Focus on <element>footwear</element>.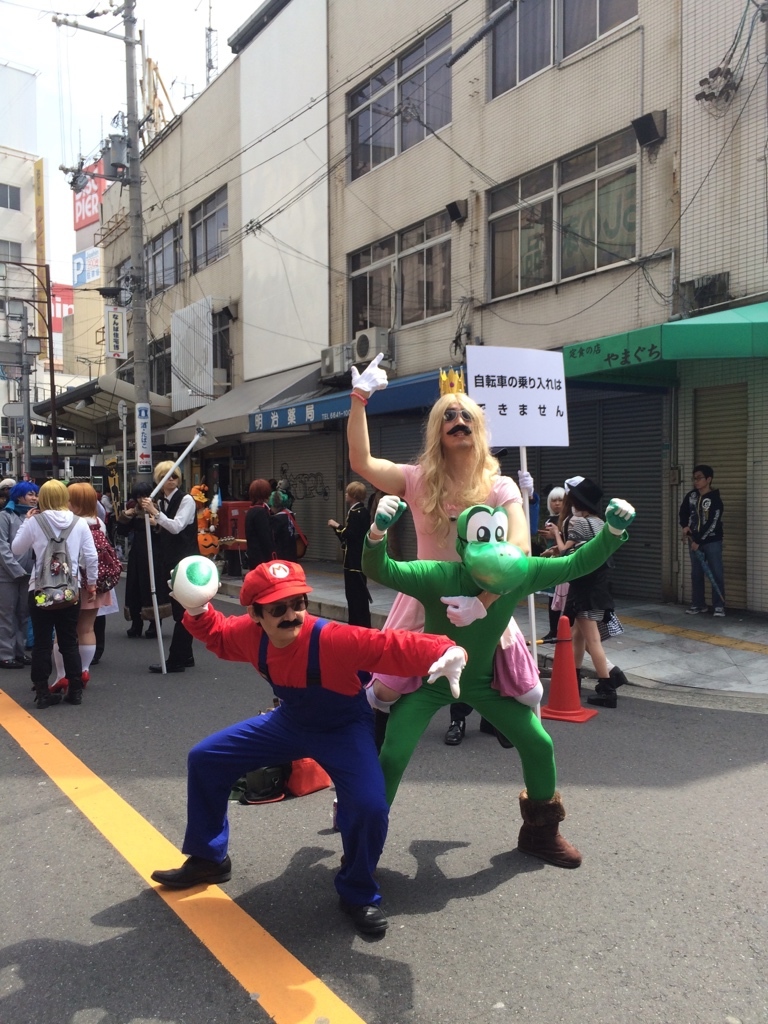
Focused at left=83, top=673, right=91, bottom=680.
